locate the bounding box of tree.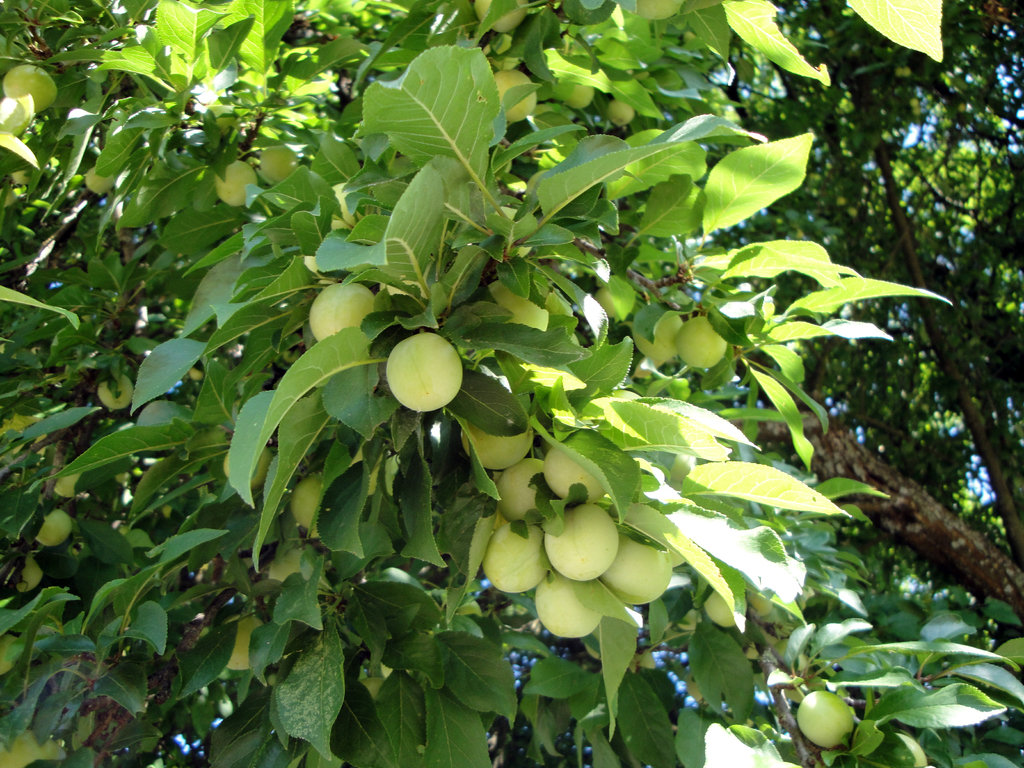
Bounding box: select_region(1, 12, 1001, 710).
